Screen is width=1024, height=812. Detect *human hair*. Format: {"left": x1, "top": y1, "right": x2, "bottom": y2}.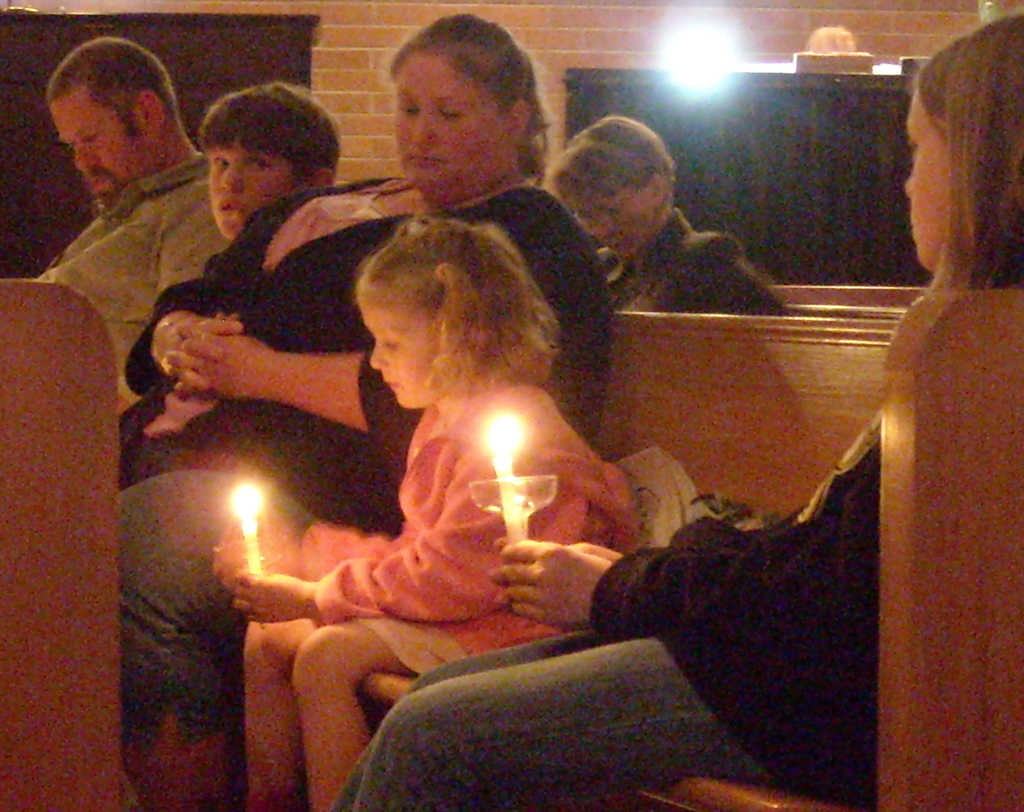
{"left": 328, "top": 210, "right": 551, "bottom": 403}.
